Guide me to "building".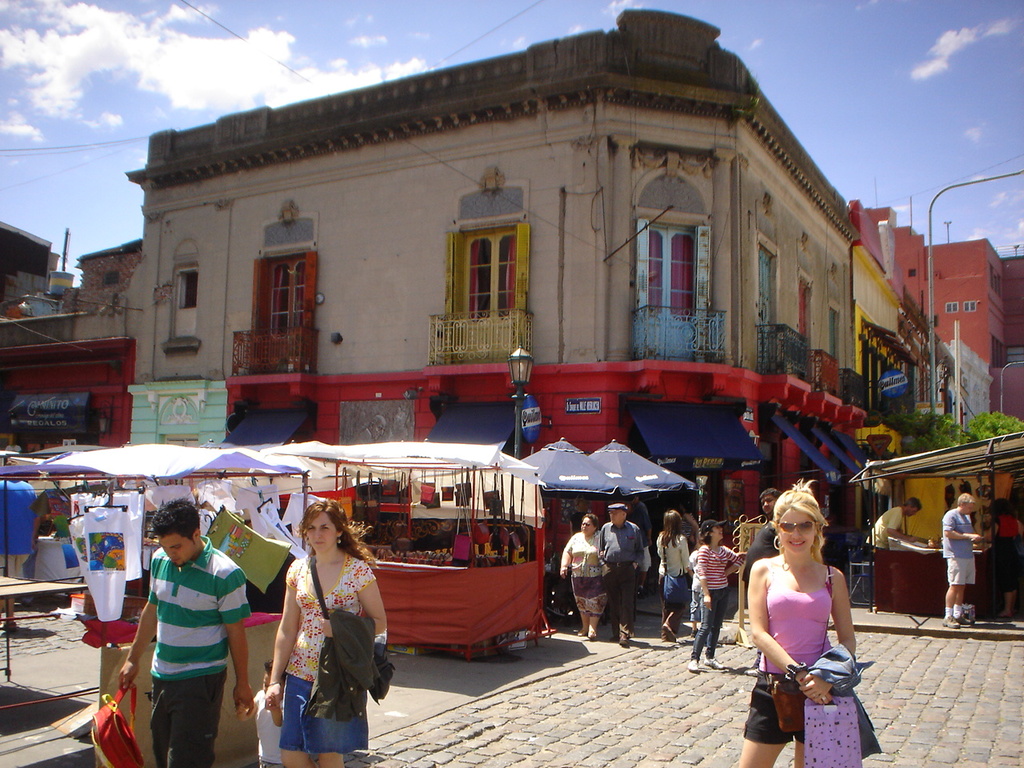
Guidance: box(131, 10, 859, 550).
